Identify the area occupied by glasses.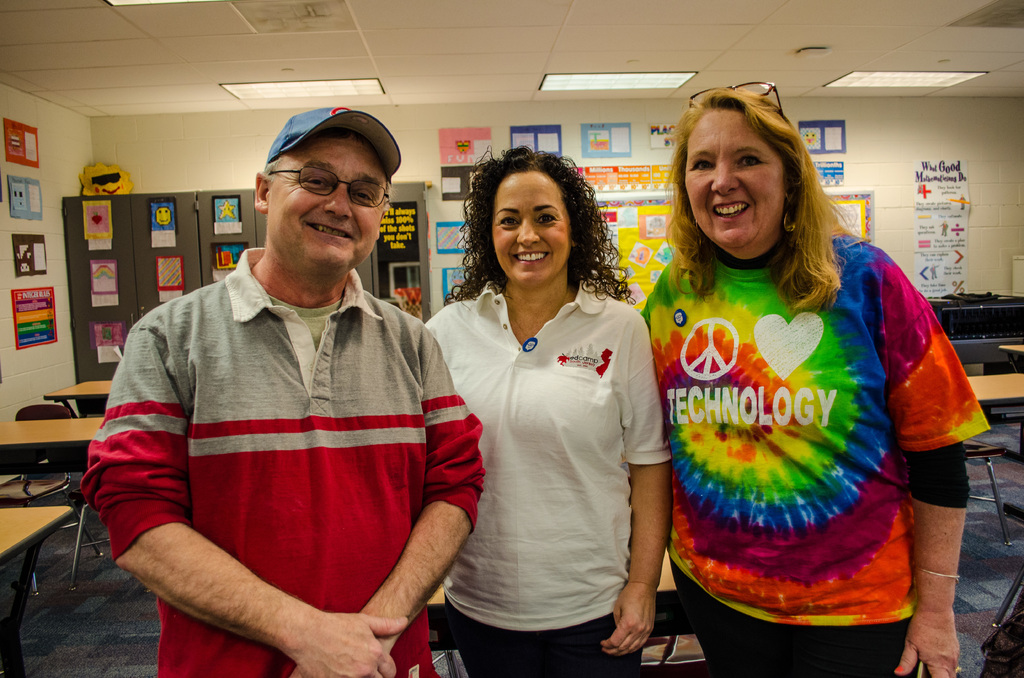
Area: <box>685,81,786,115</box>.
